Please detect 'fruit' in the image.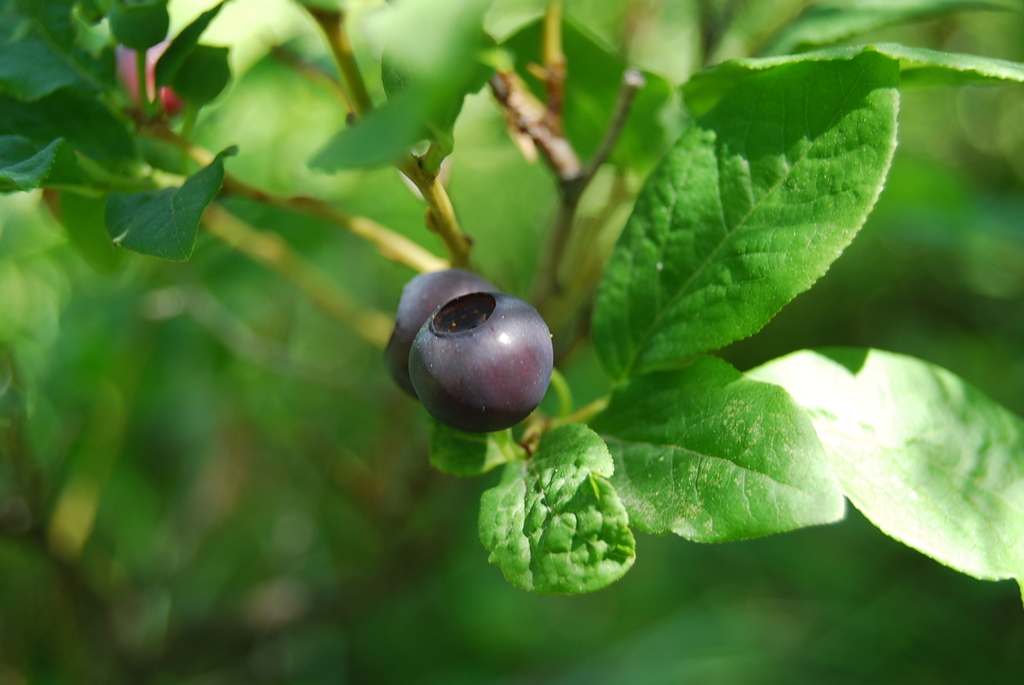
<region>117, 36, 181, 122</region>.
